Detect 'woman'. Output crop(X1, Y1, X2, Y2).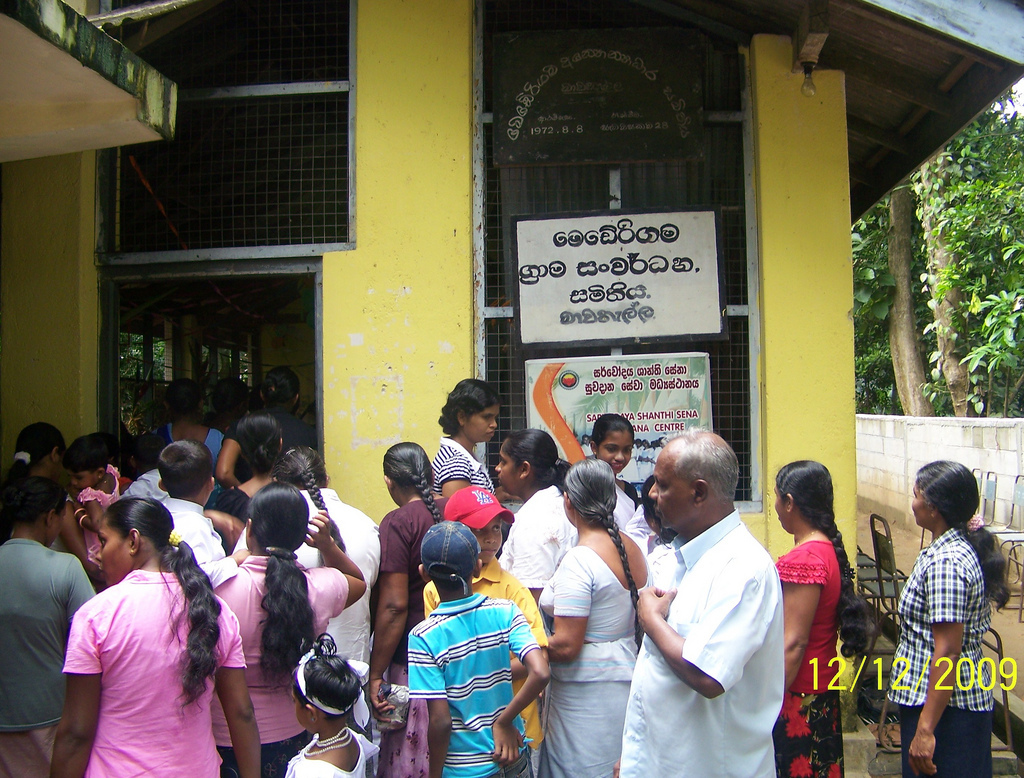
crop(274, 448, 381, 655).
